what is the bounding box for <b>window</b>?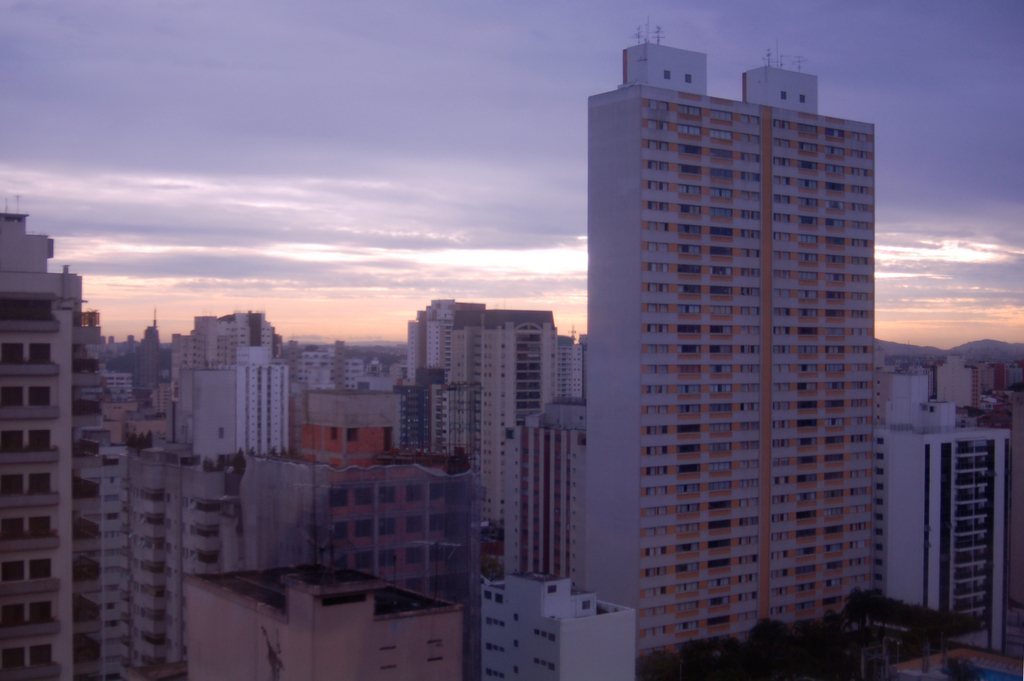
<bbox>799, 290, 815, 300</bbox>.
